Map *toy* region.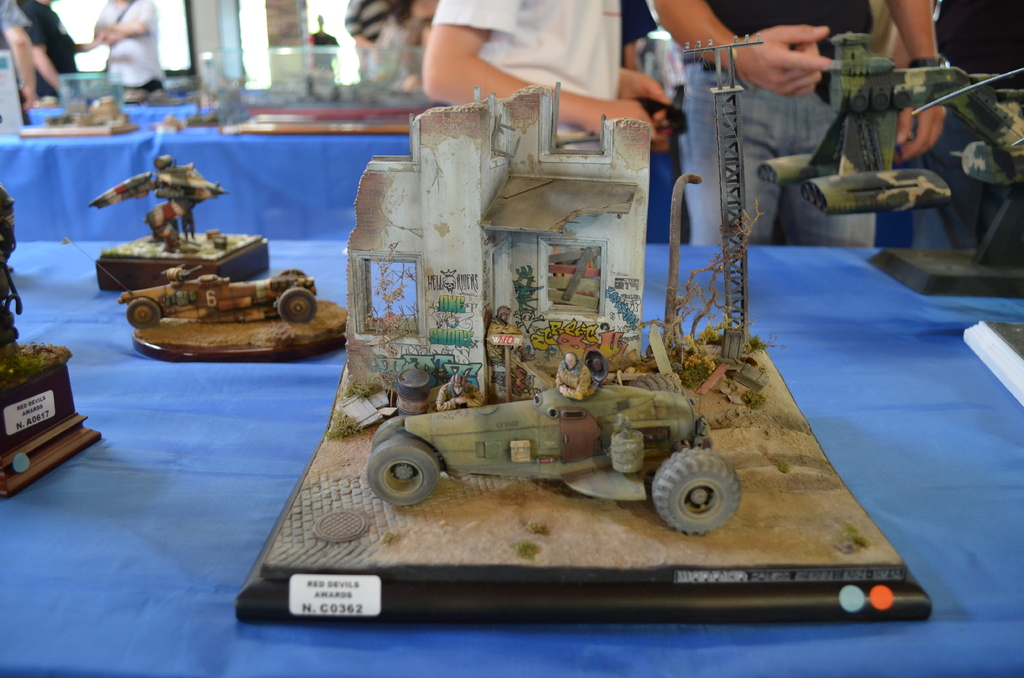
Mapped to [114, 262, 351, 369].
